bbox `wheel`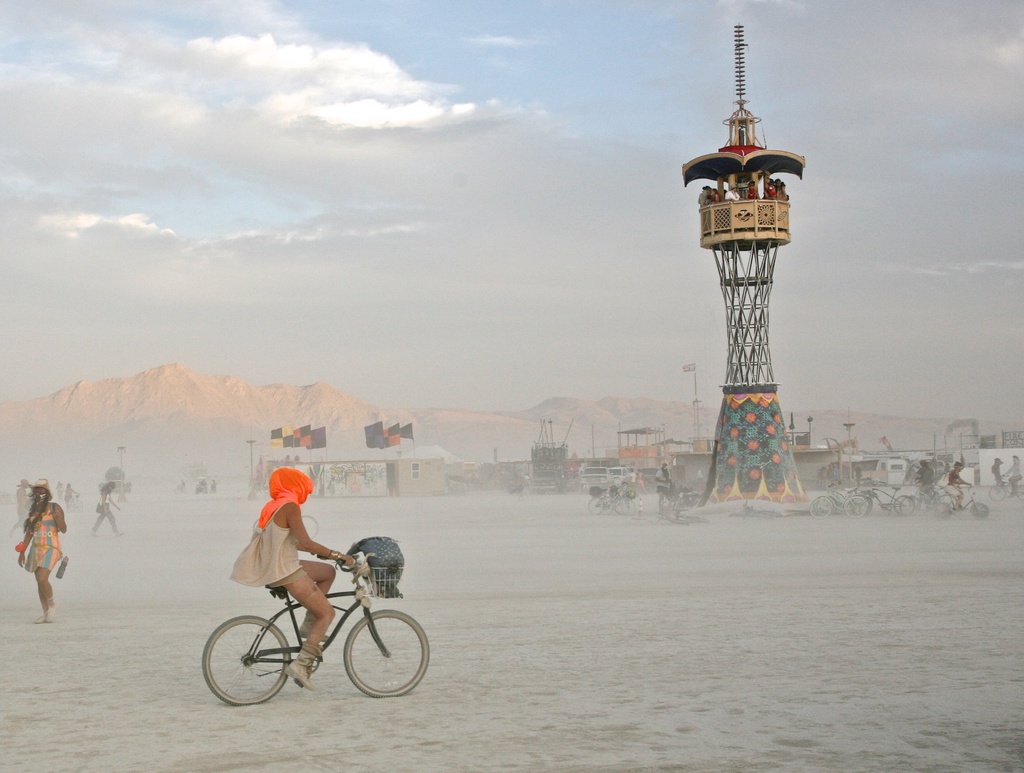
(812, 490, 839, 522)
